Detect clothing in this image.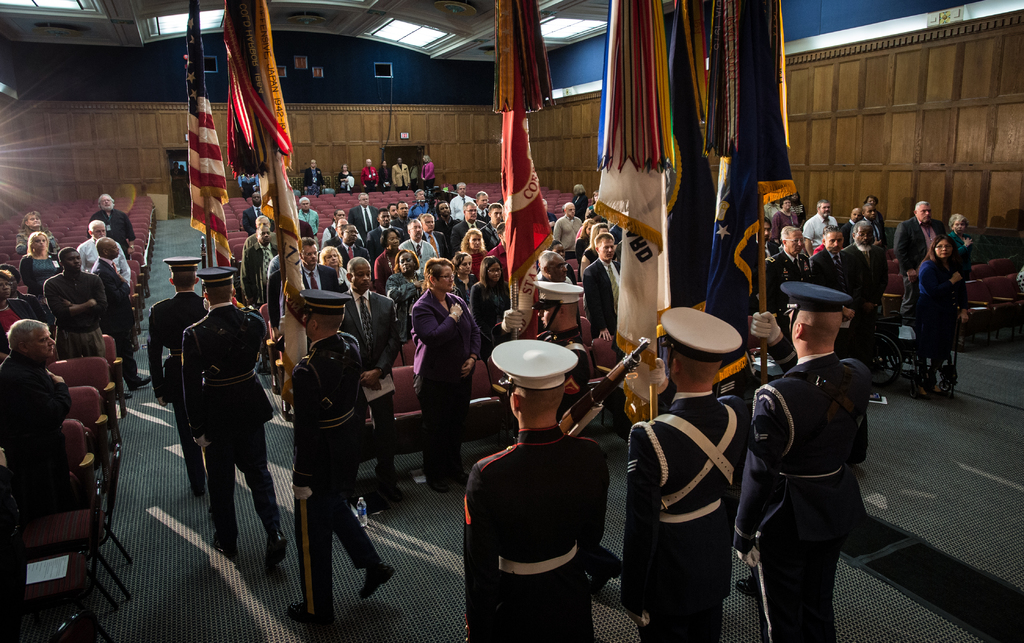
Detection: x1=177 y1=300 x2=278 y2=531.
